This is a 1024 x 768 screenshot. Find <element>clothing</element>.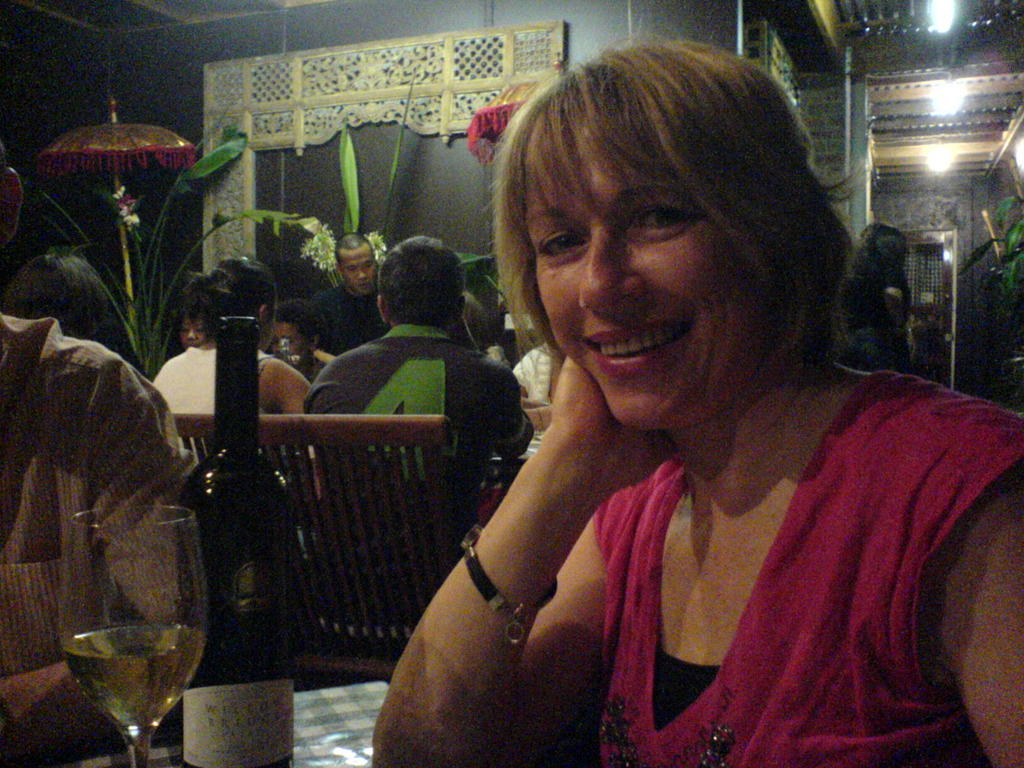
Bounding box: [302,317,530,541].
